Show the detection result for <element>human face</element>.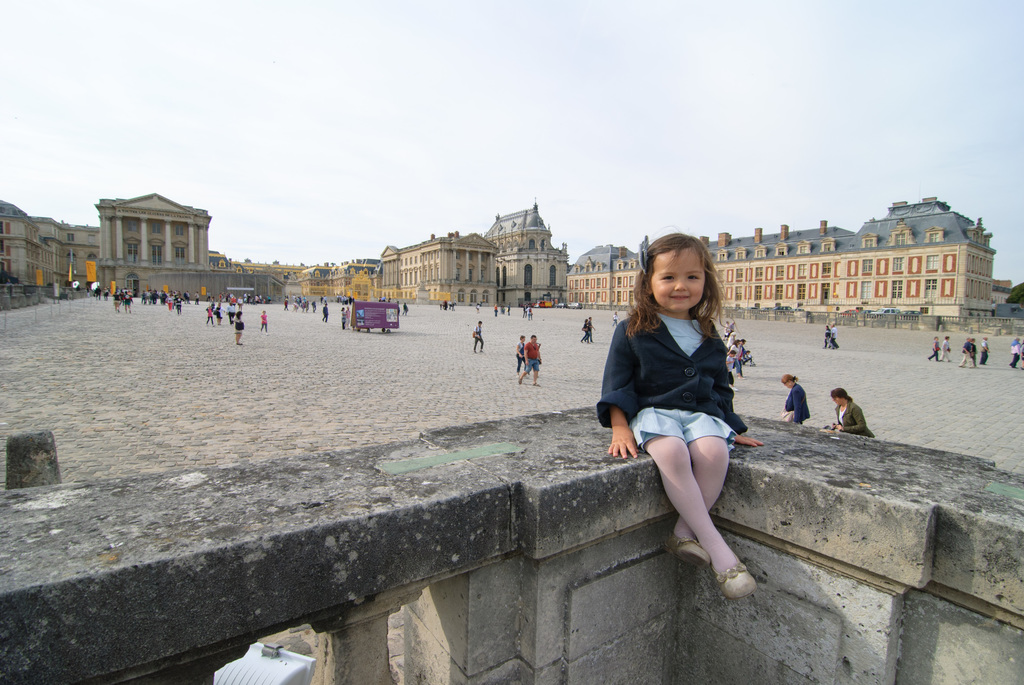
bbox=(651, 249, 706, 311).
